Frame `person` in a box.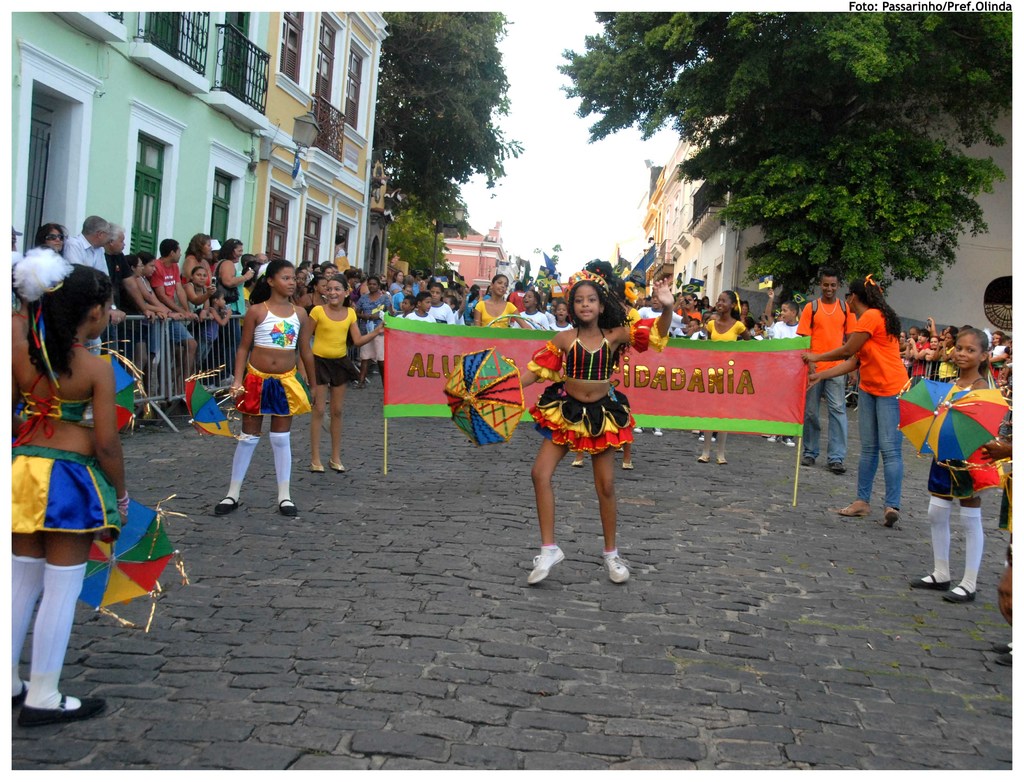
box=[912, 328, 994, 601].
